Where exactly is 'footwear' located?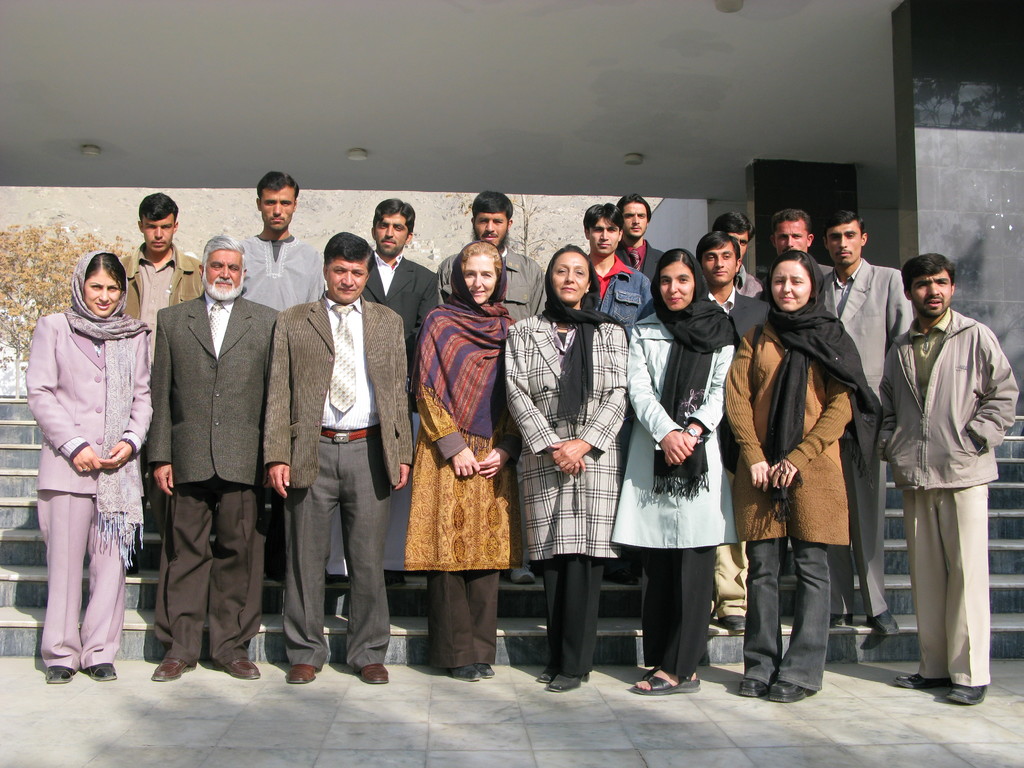
Its bounding box is detection(719, 612, 749, 635).
